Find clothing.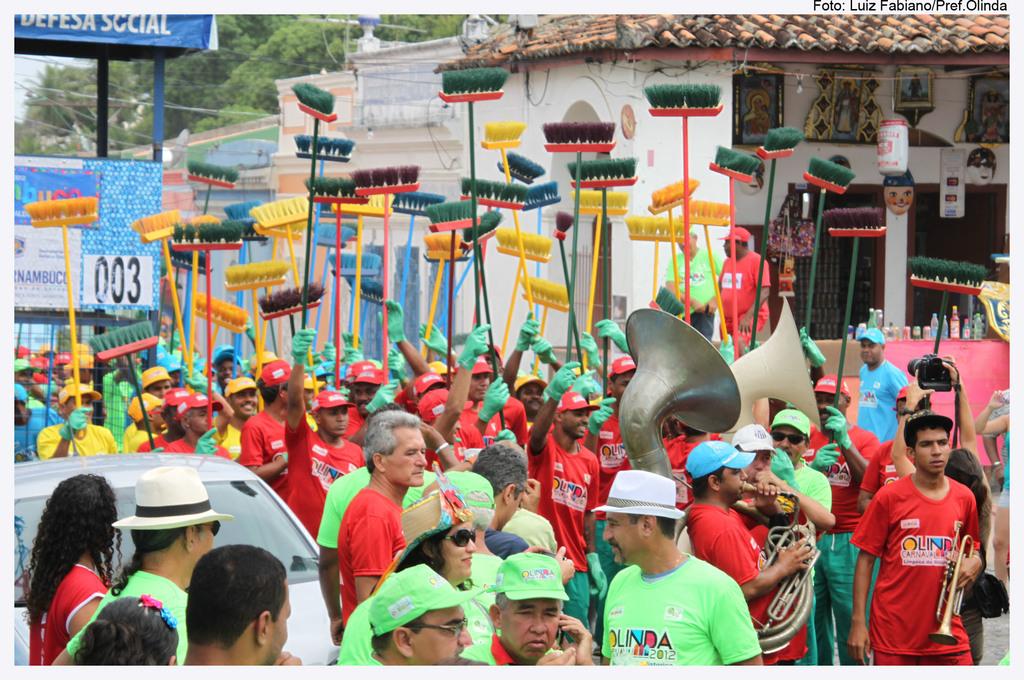
crop(876, 464, 992, 661).
